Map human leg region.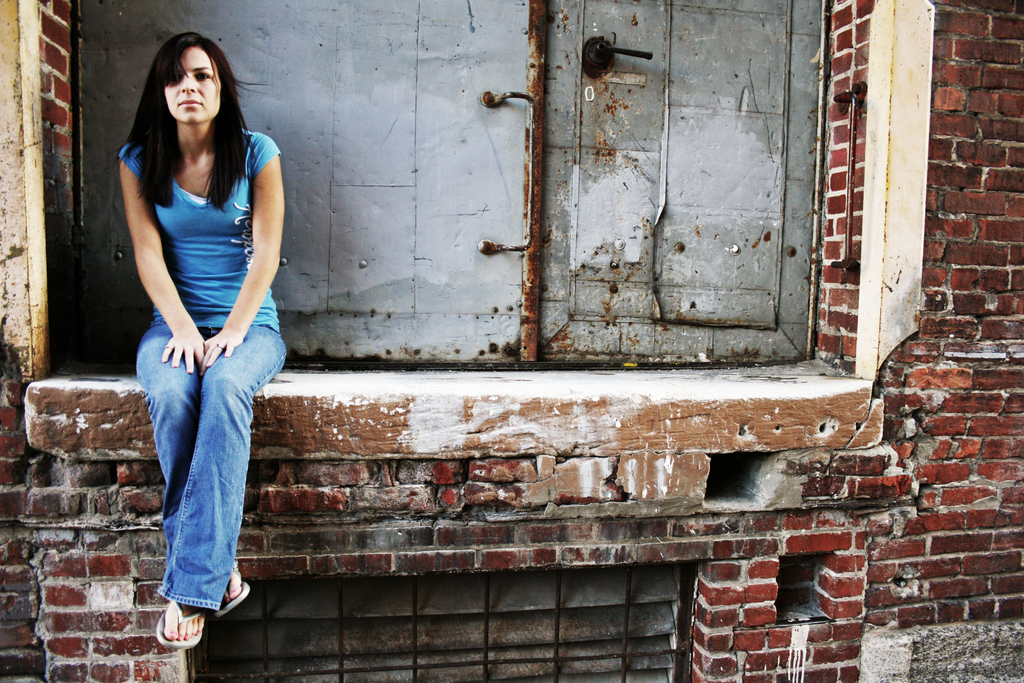
Mapped to (x1=134, y1=328, x2=286, y2=654).
